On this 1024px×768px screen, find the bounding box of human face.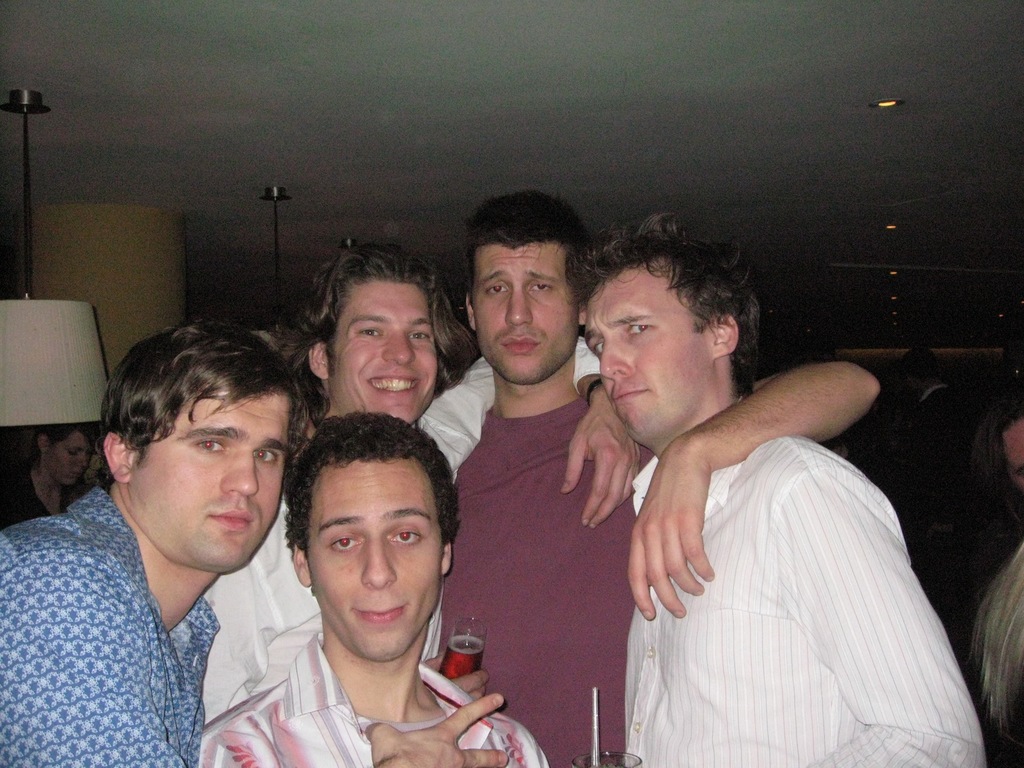
Bounding box: BBox(328, 276, 440, 420).
